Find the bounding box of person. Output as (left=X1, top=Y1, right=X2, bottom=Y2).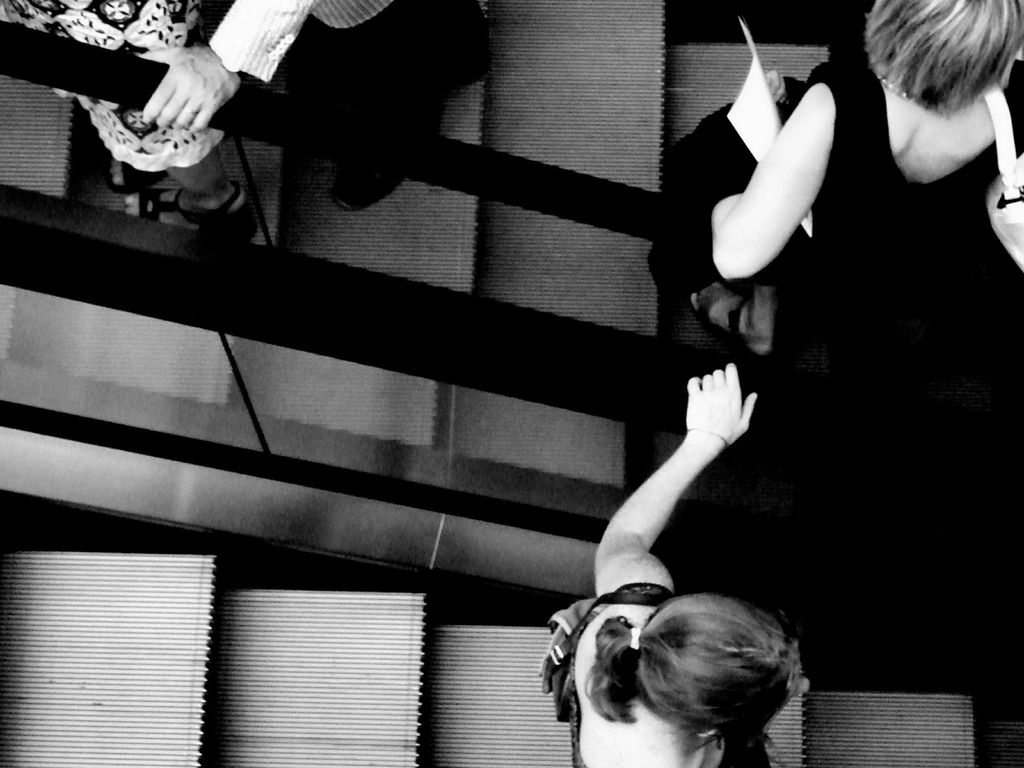
(left=0, top=0, right=257, bottom=241).
